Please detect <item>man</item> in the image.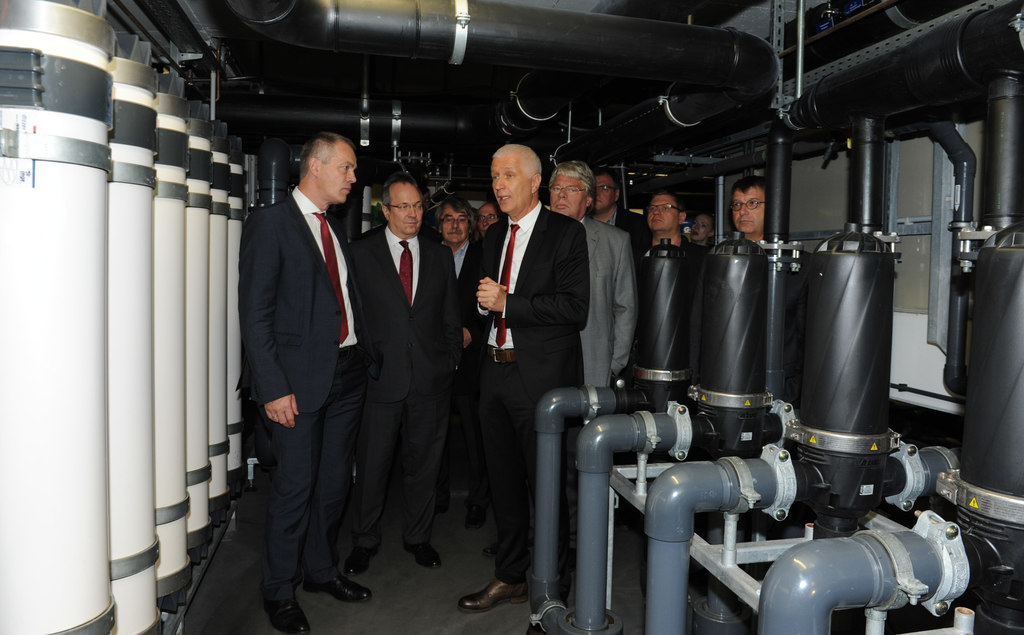
bbox=(729, 177, 766, 248).
